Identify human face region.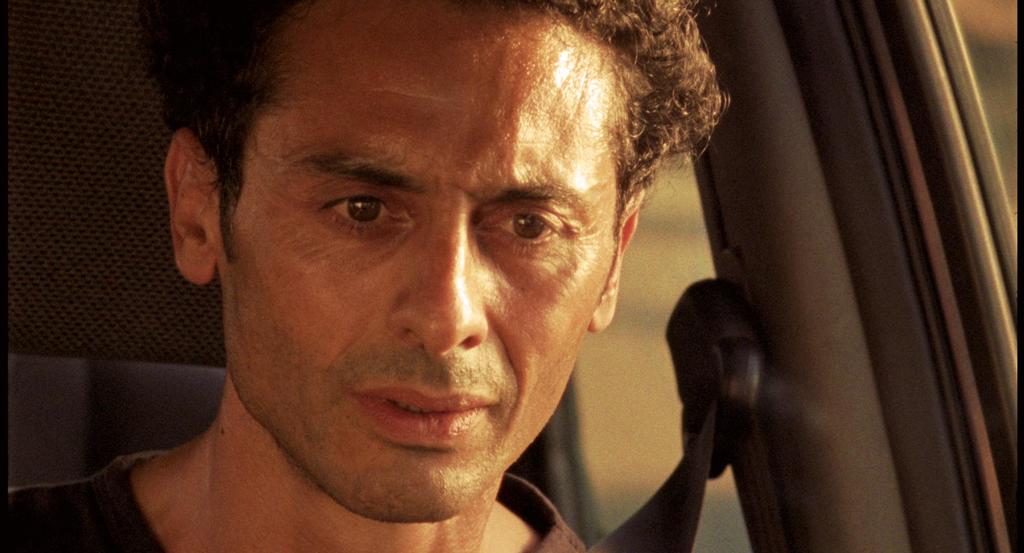
Region: detection(214, 0, 624, 527).
